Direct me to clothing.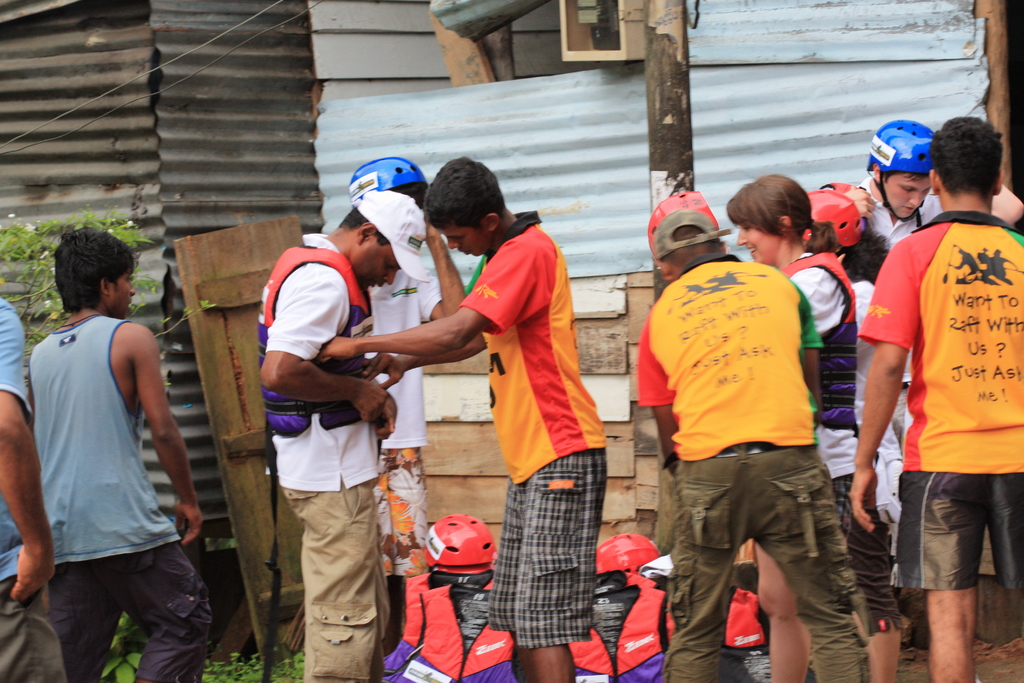
Direction: <region>771, 242, 876, 634</region>.
